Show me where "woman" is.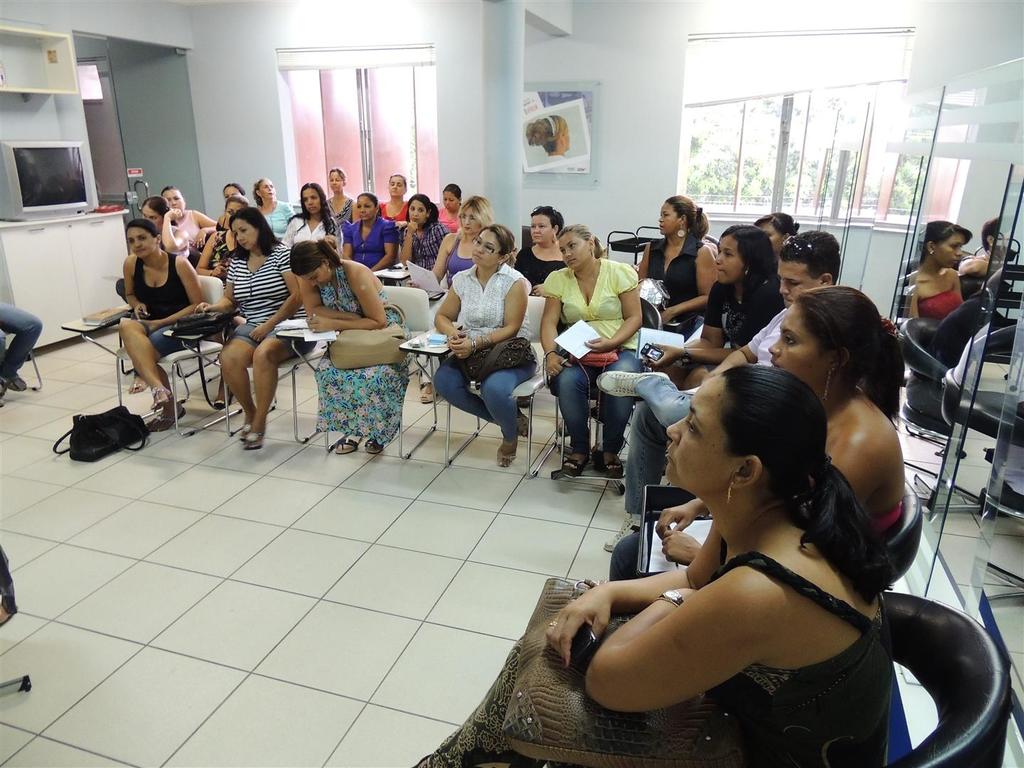
"woman" is at [left=435, top=183, right=466, bottom=235].
